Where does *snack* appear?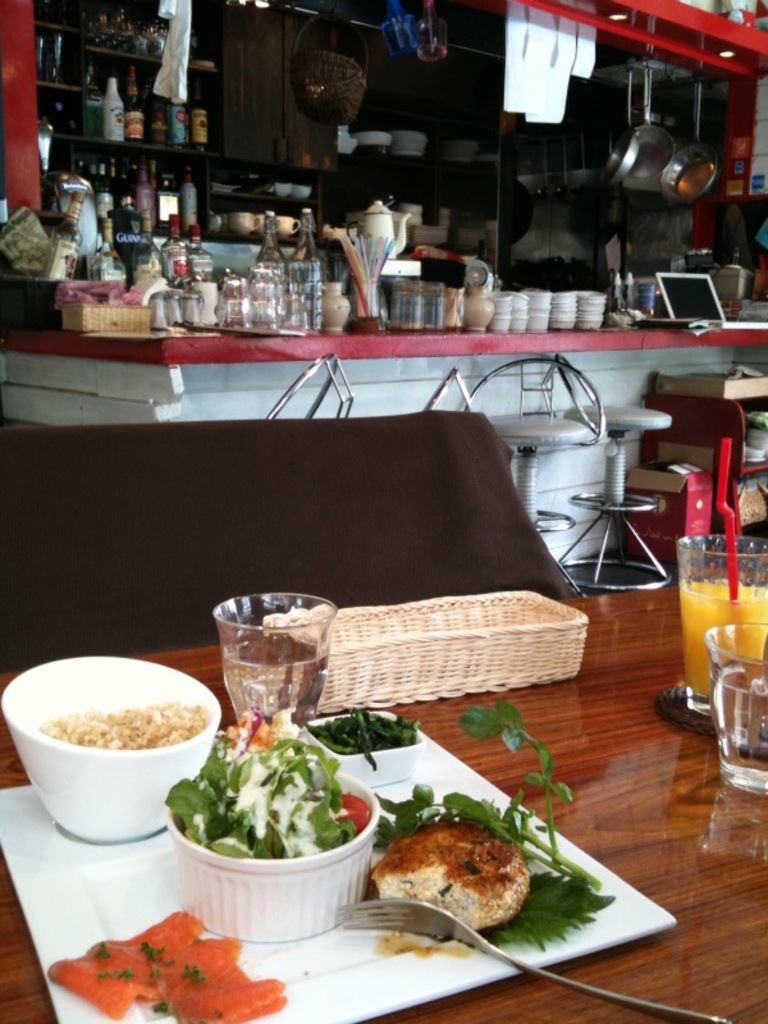
Appears at 44/699/210/749.
